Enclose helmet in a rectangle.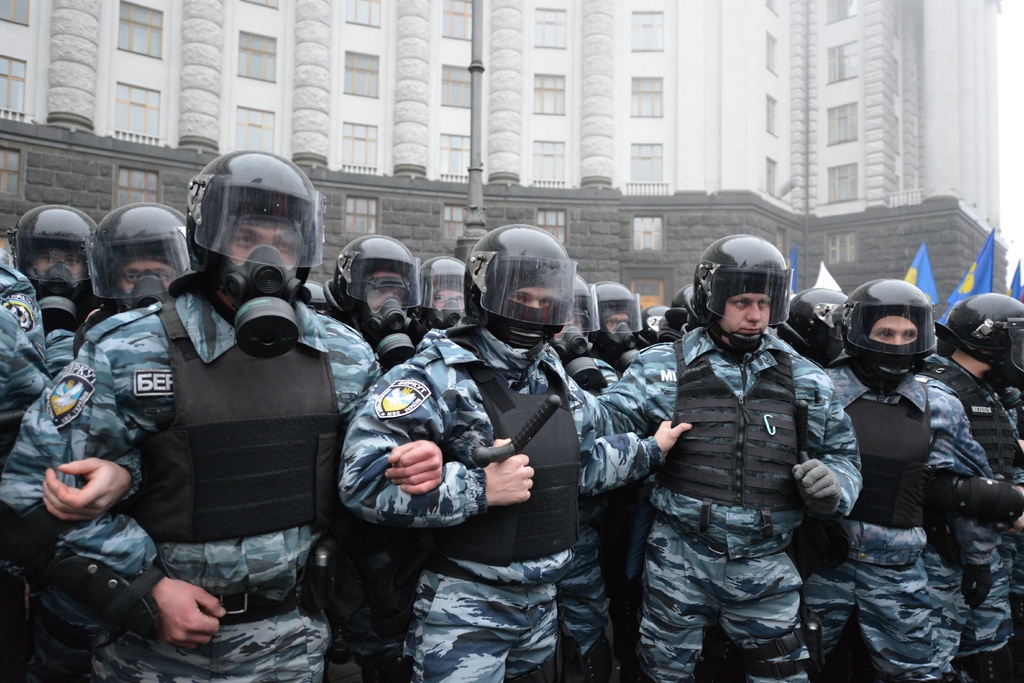
detection(325, 229, 426, 327).
